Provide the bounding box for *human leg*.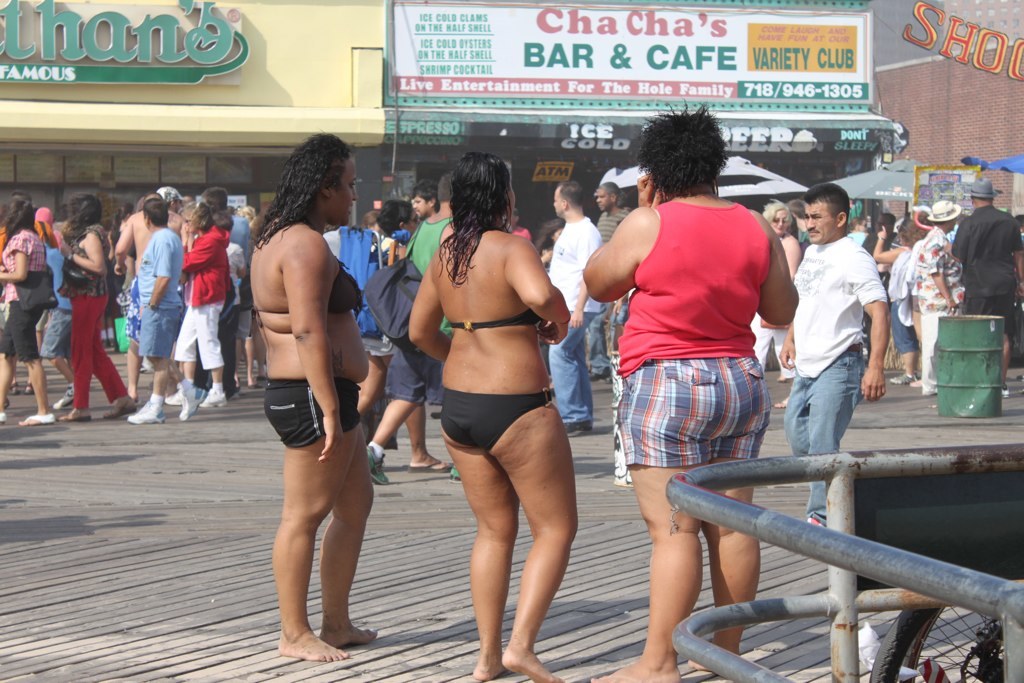
(96, 320, 135, 419).
